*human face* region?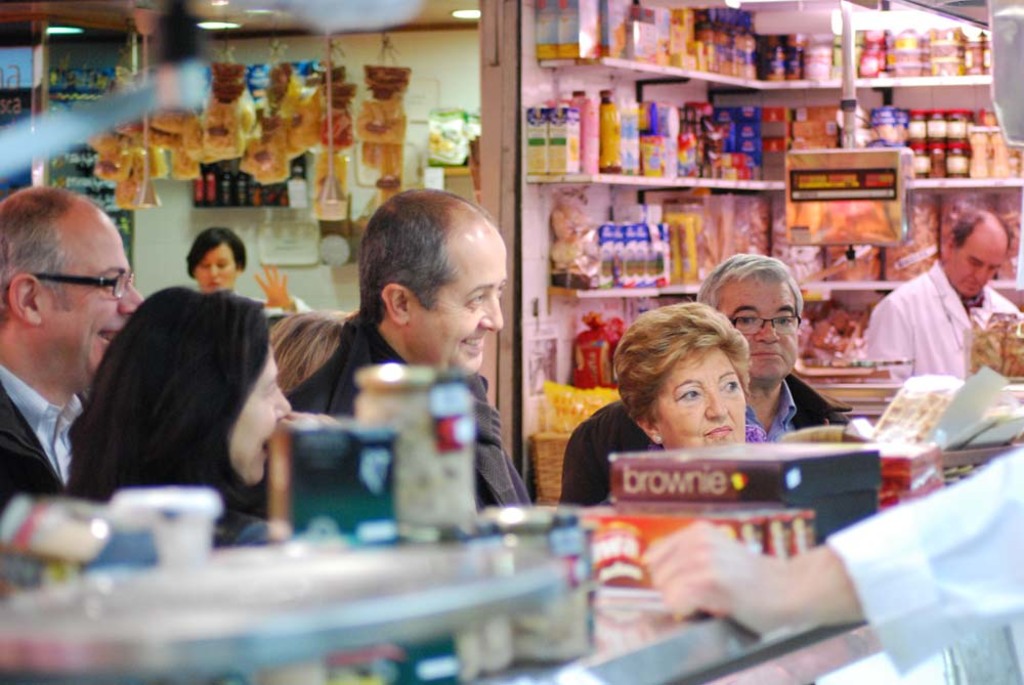
crop(949, 226, 1005, 295)
